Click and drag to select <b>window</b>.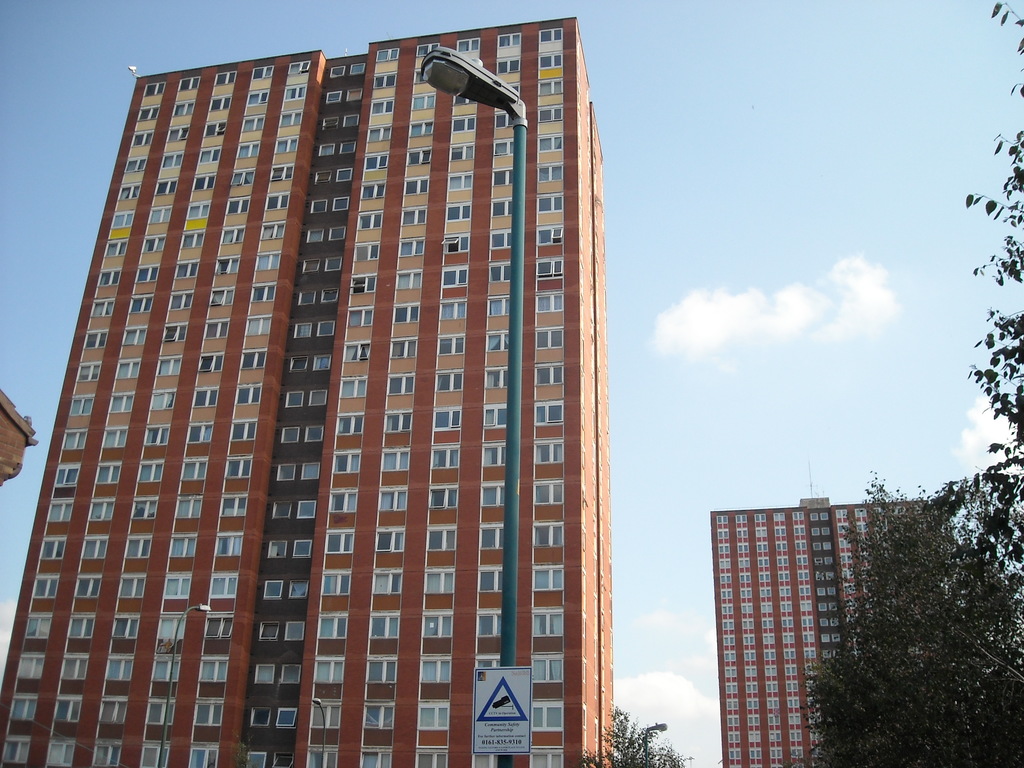
Selection: (366,154,389,171).
